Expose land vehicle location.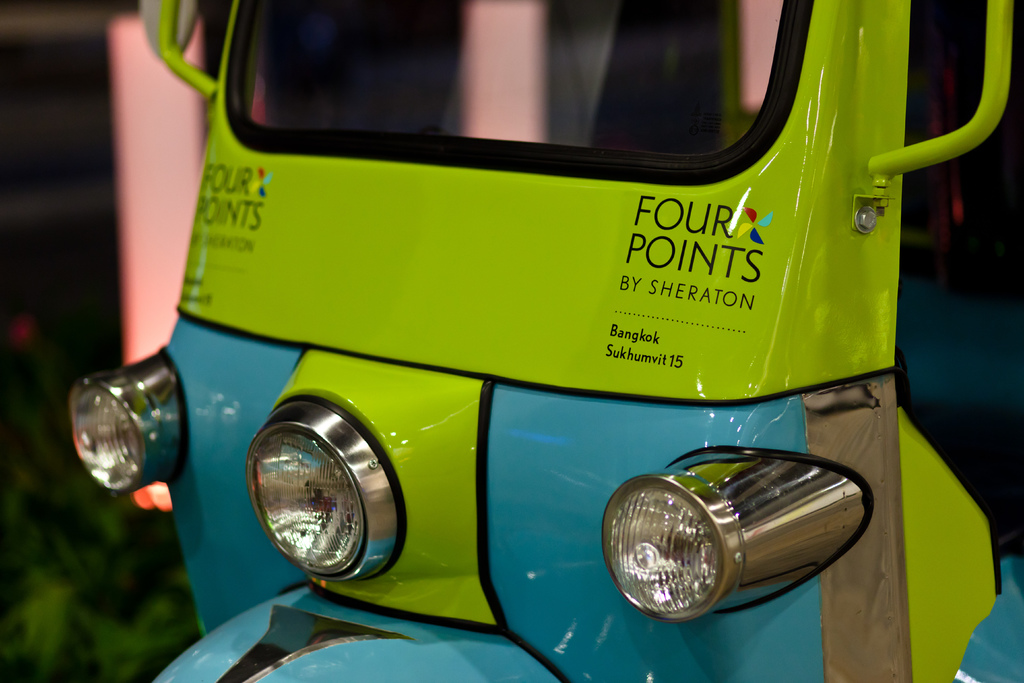
Exposed at select_region(70, 0, 1023, 682).
